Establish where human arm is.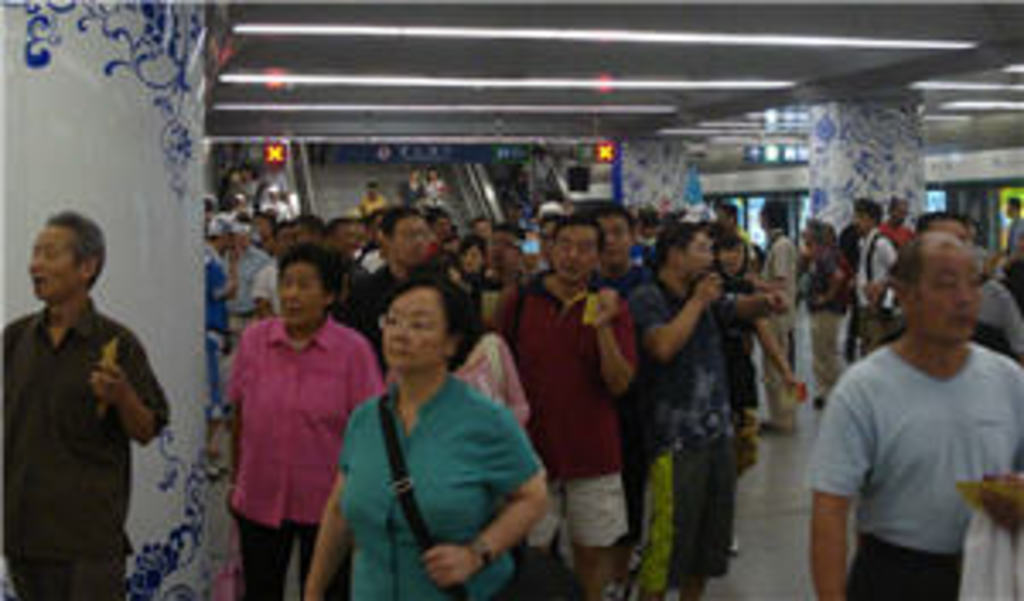
Established at Rect(754, 314, 806, 403).
